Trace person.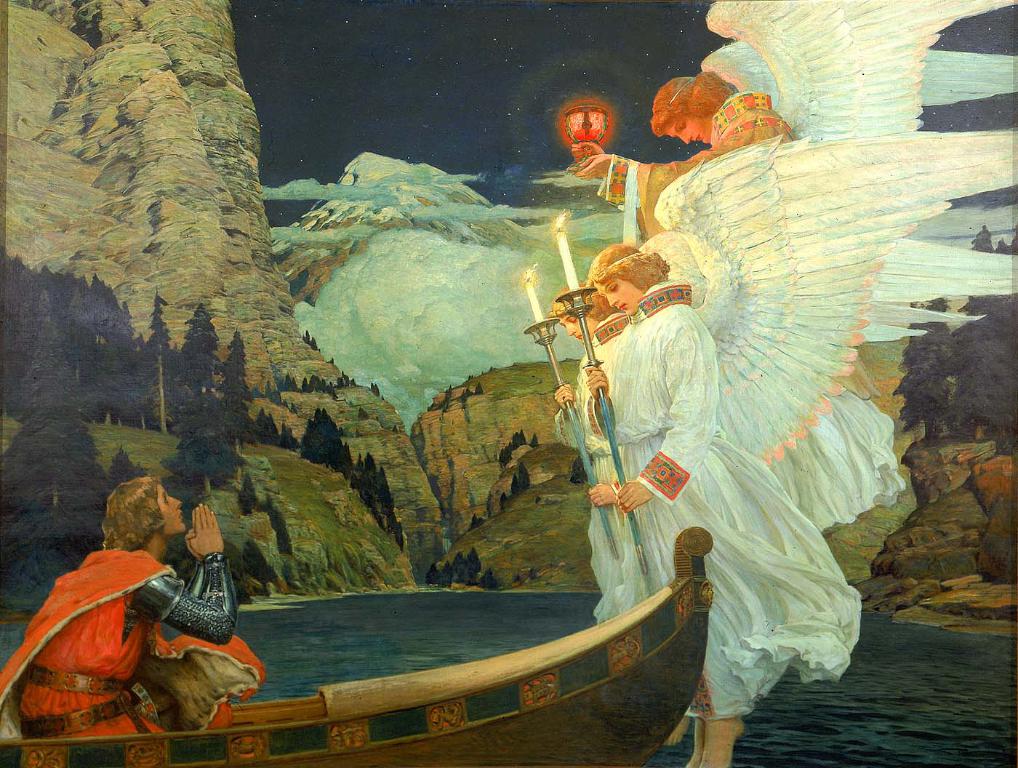
Traced to {"left": 60, "top": 467, "right": 250, "bottom": 737}.
